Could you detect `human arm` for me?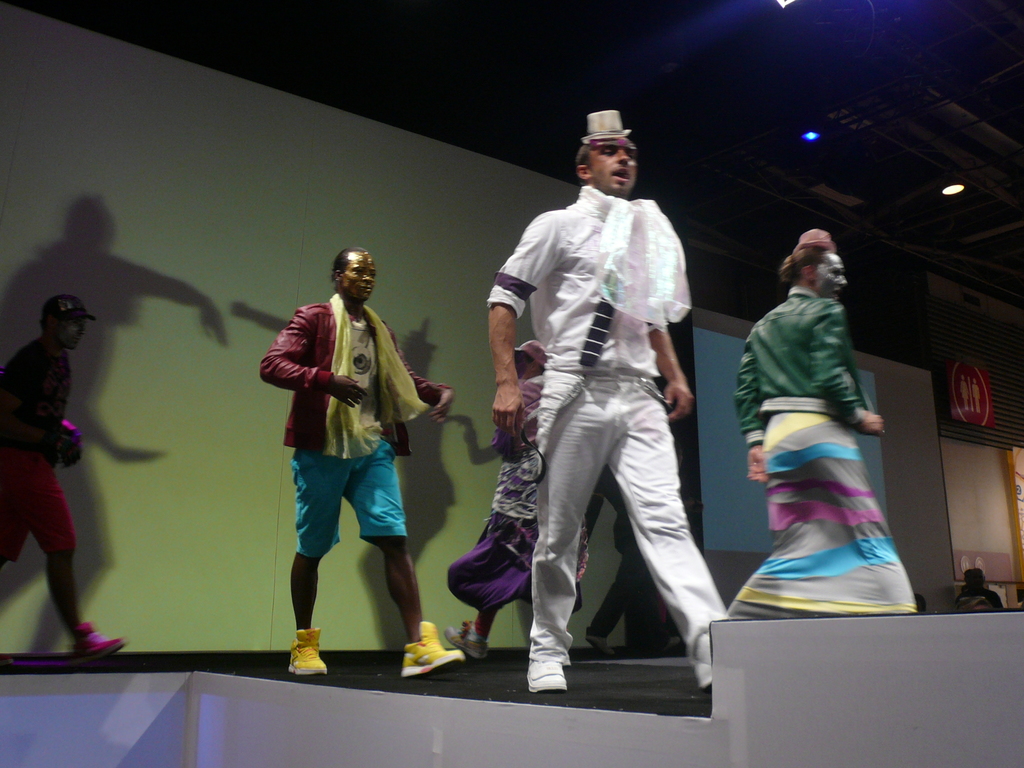
Detection result: (left=497, top=379, right=547, bottom=452).
